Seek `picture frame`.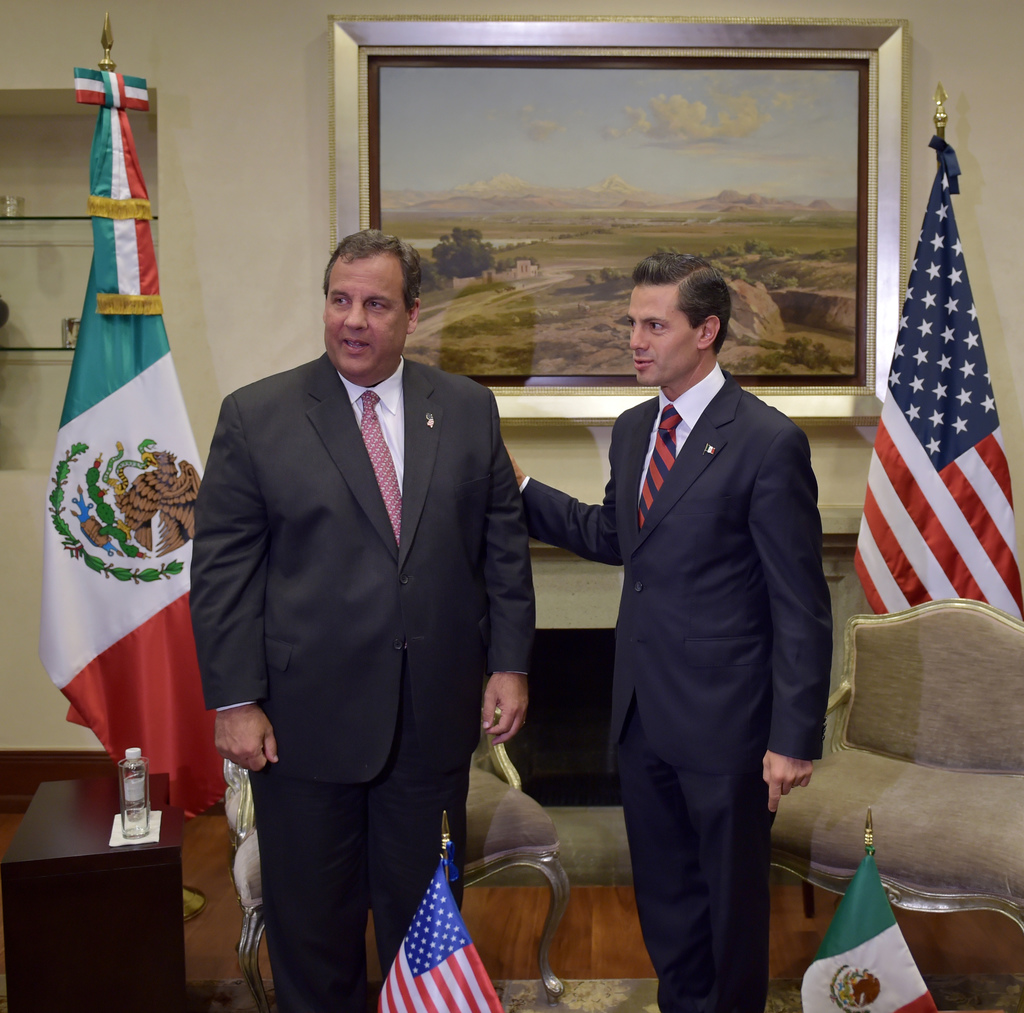
[x1=332, y1=15, x2=906, y2=425].
